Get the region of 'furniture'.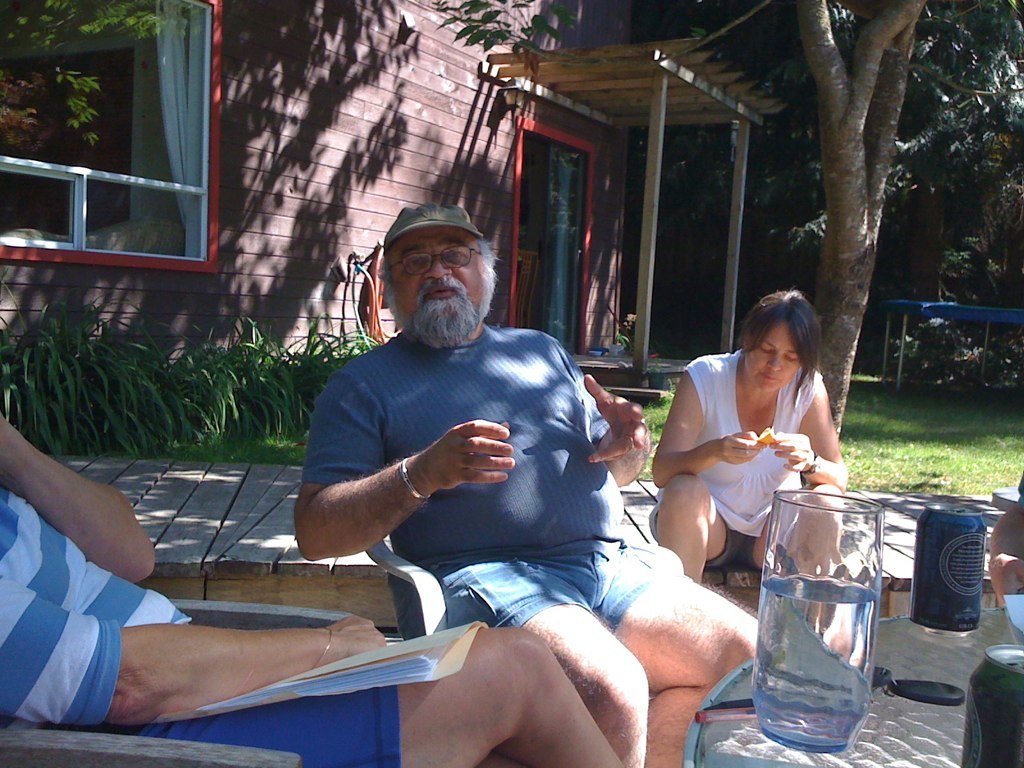
878/298/1023/388.
